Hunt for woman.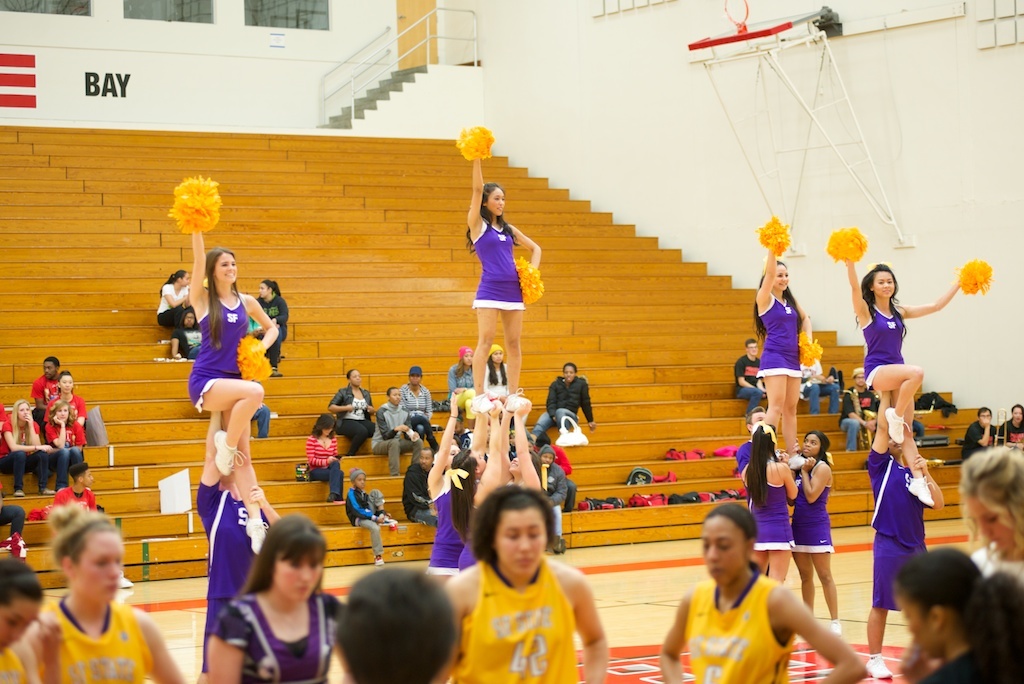
Hunted down at 787,429,839,636.
